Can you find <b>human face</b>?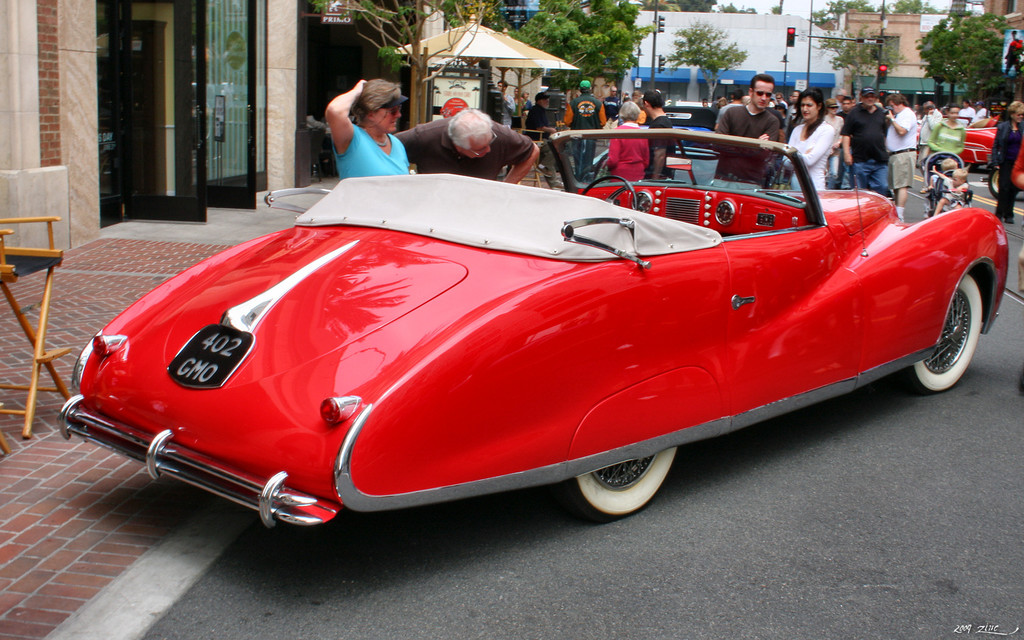
Yes, bounding box: box=[374, 105, 403, 132].
